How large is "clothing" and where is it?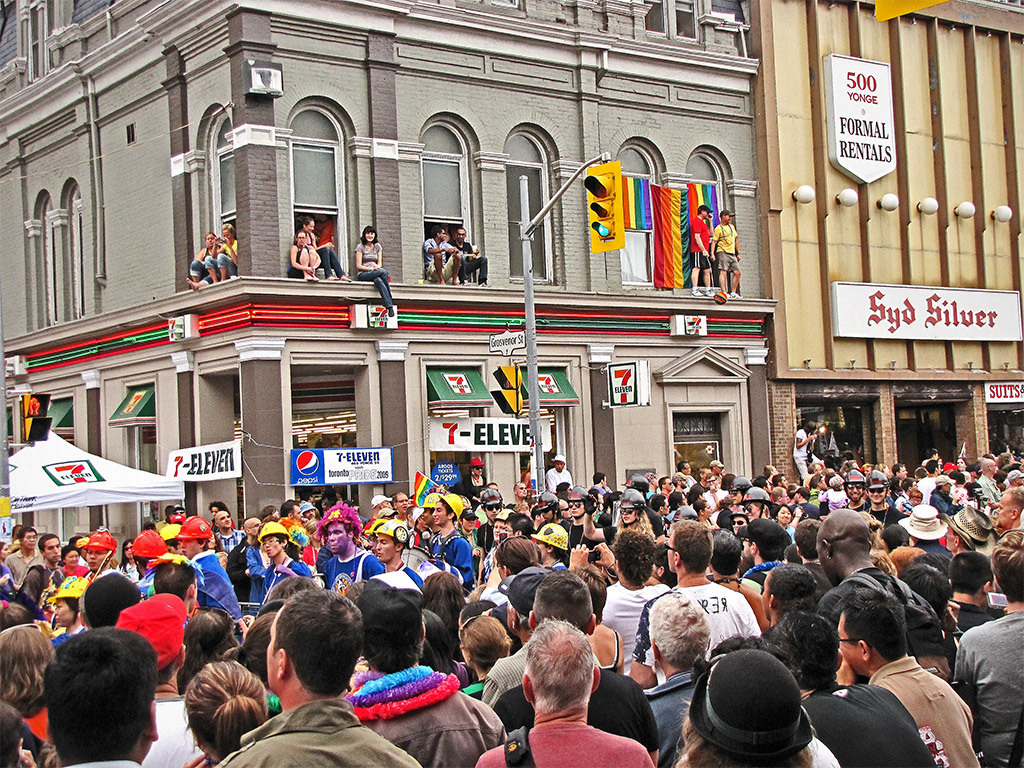
Bounding box: pyautogui.locateOnScreen(139, 571, 148, 601).
